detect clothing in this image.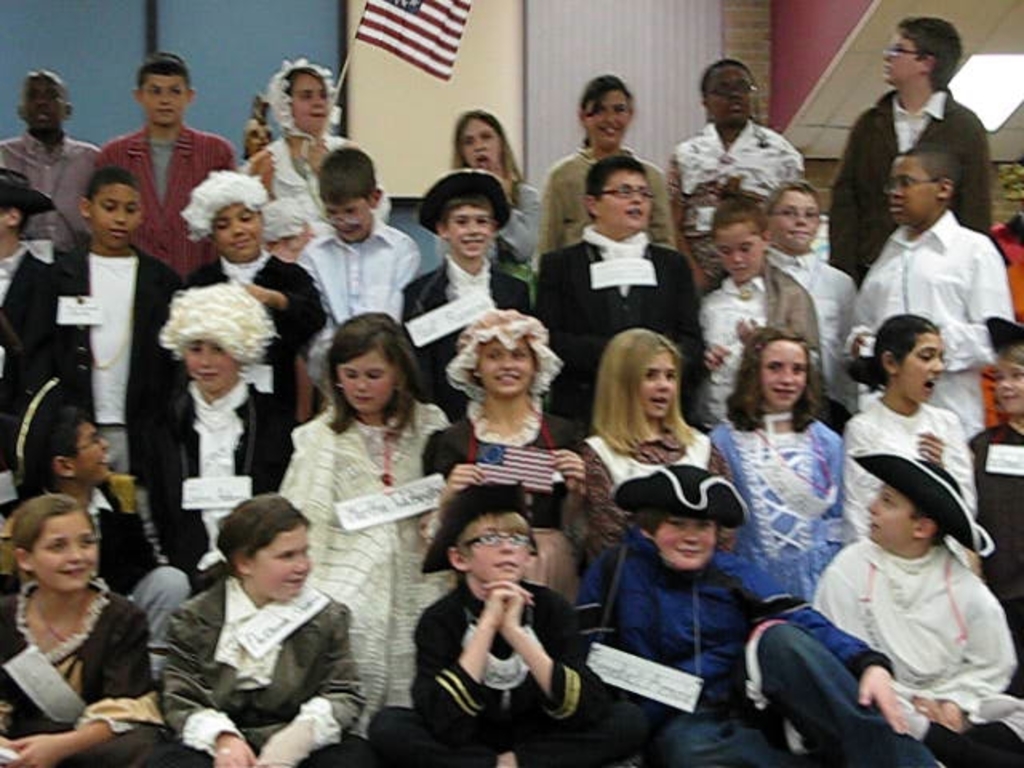
Detection: <box>248,123,386,232</box>.
